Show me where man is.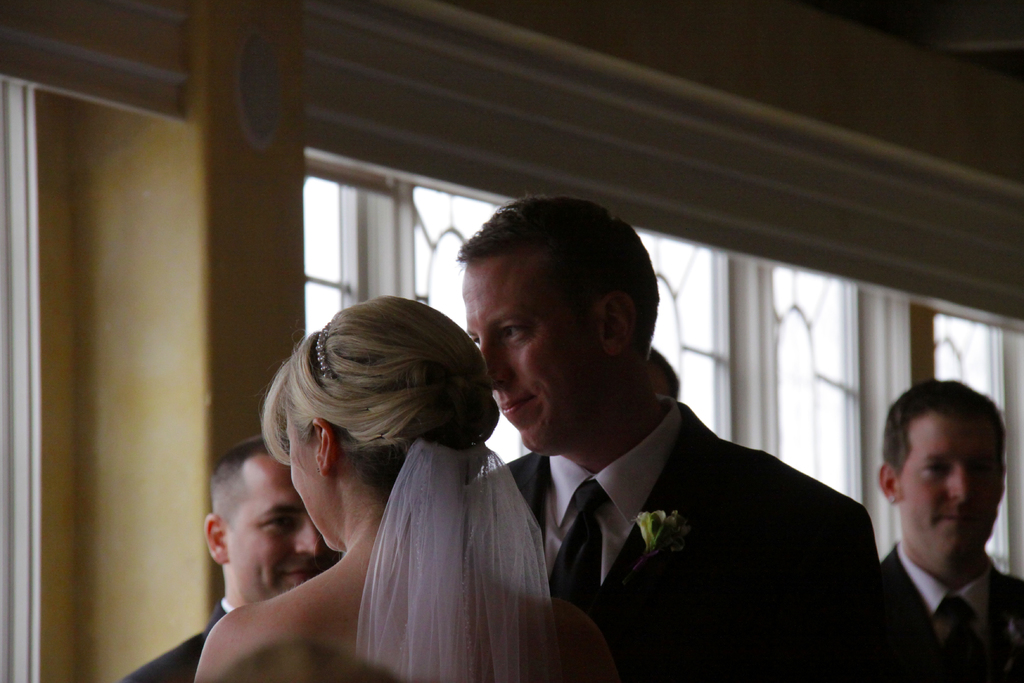
man is at box=[120, 437, 342, 682].
